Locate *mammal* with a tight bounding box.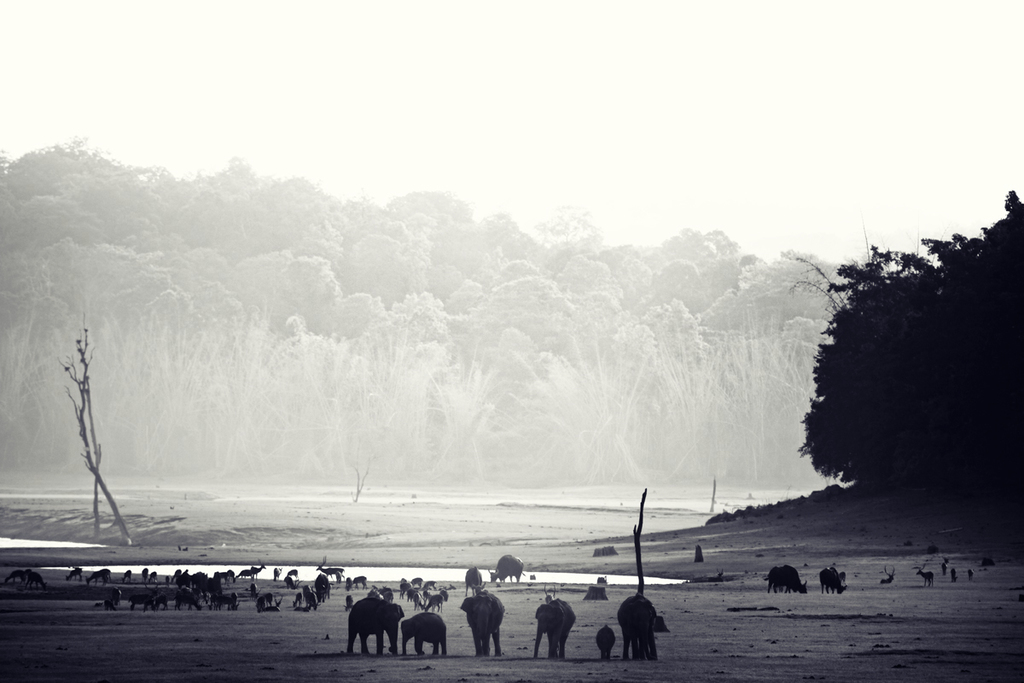
[532, 598, 567, 661].
